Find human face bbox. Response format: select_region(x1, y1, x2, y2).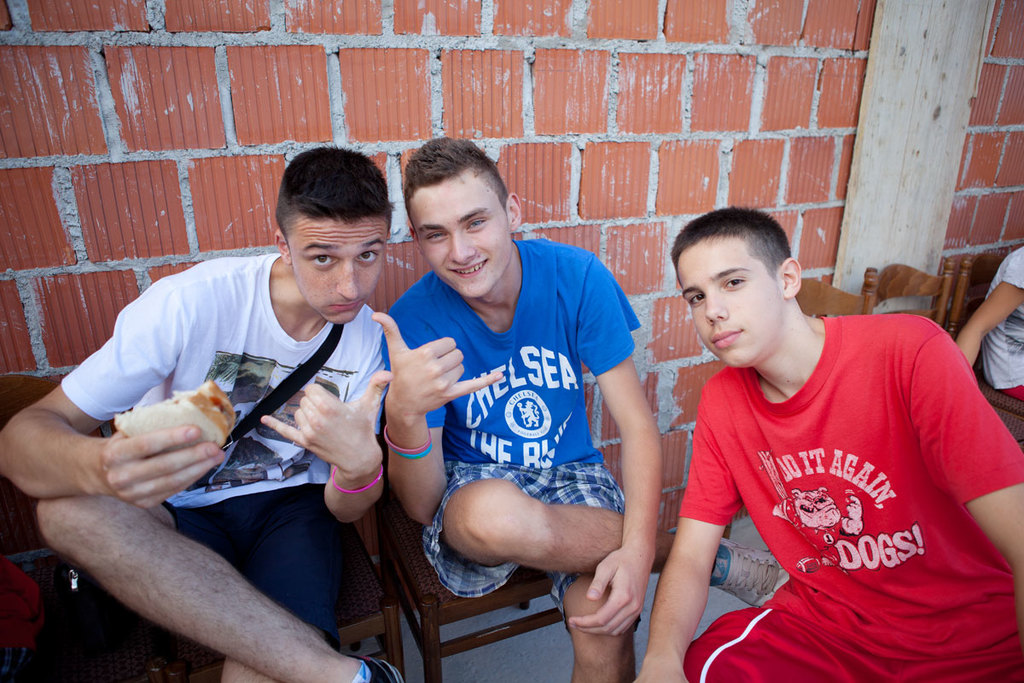
select_region(284, 210, 387, 326).
